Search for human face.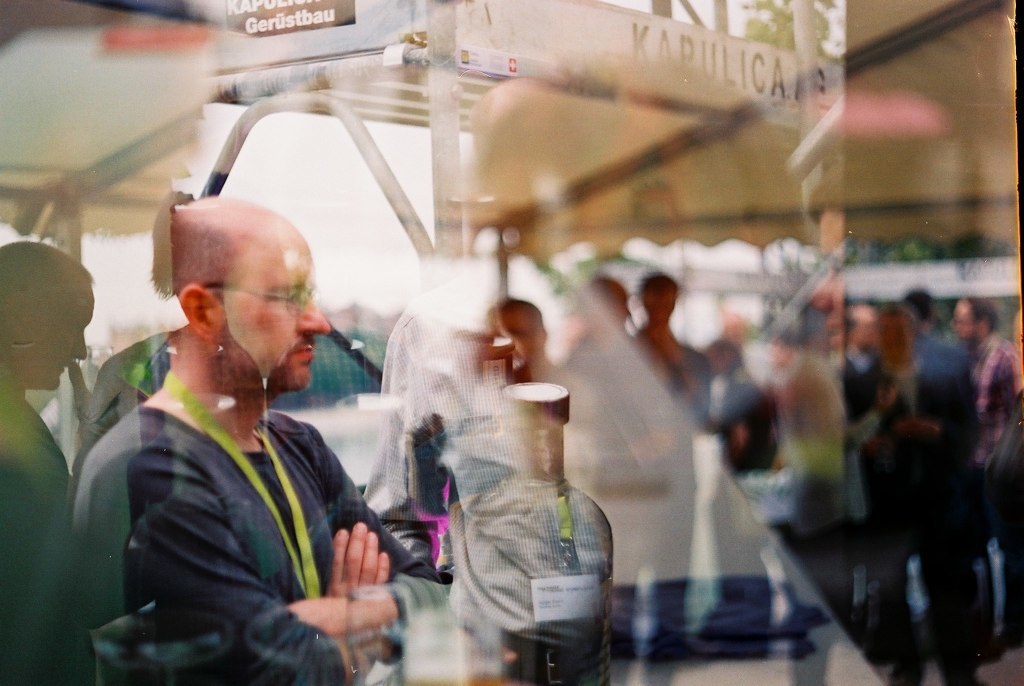
Found at (x1=229, y1=234, x2=330, y2=390).
